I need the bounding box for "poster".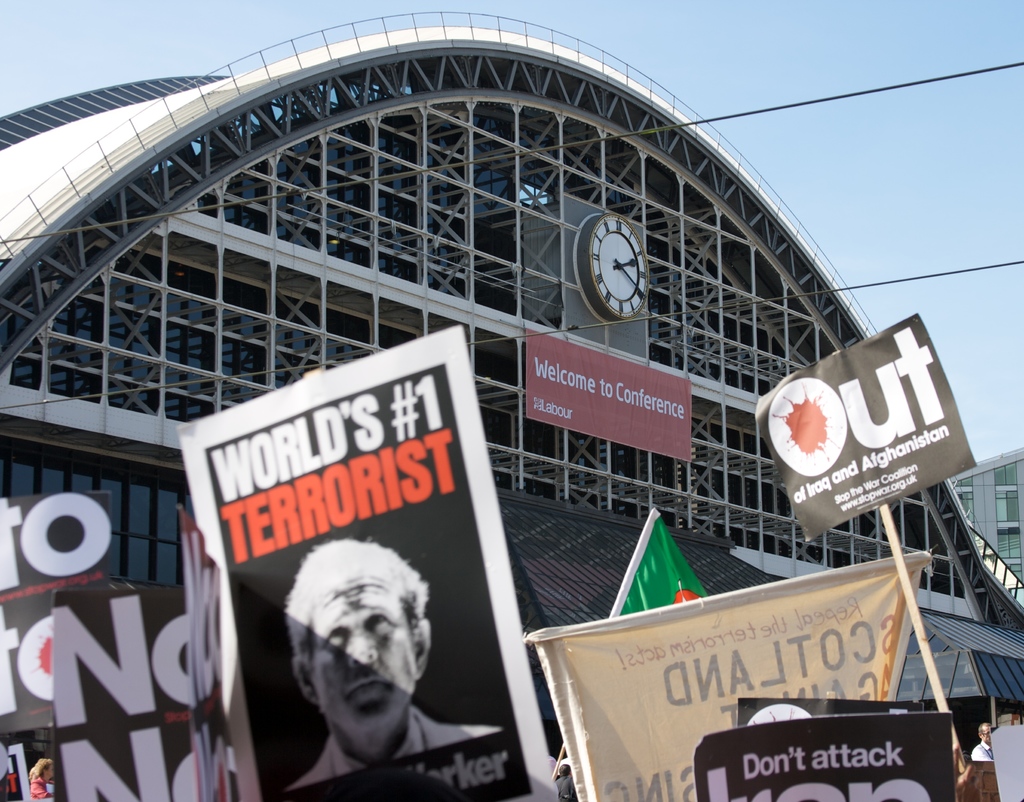
Here it is: crop(1, 489, 113, 740).
